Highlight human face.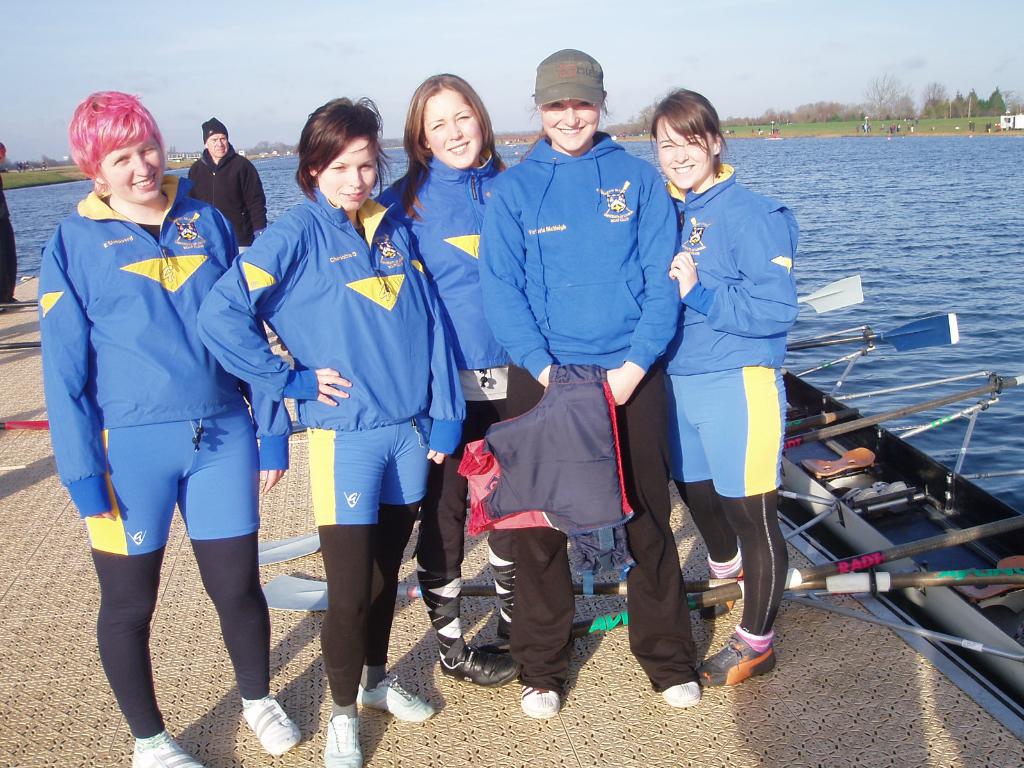
Highlighted region: 657/120/714/189.
